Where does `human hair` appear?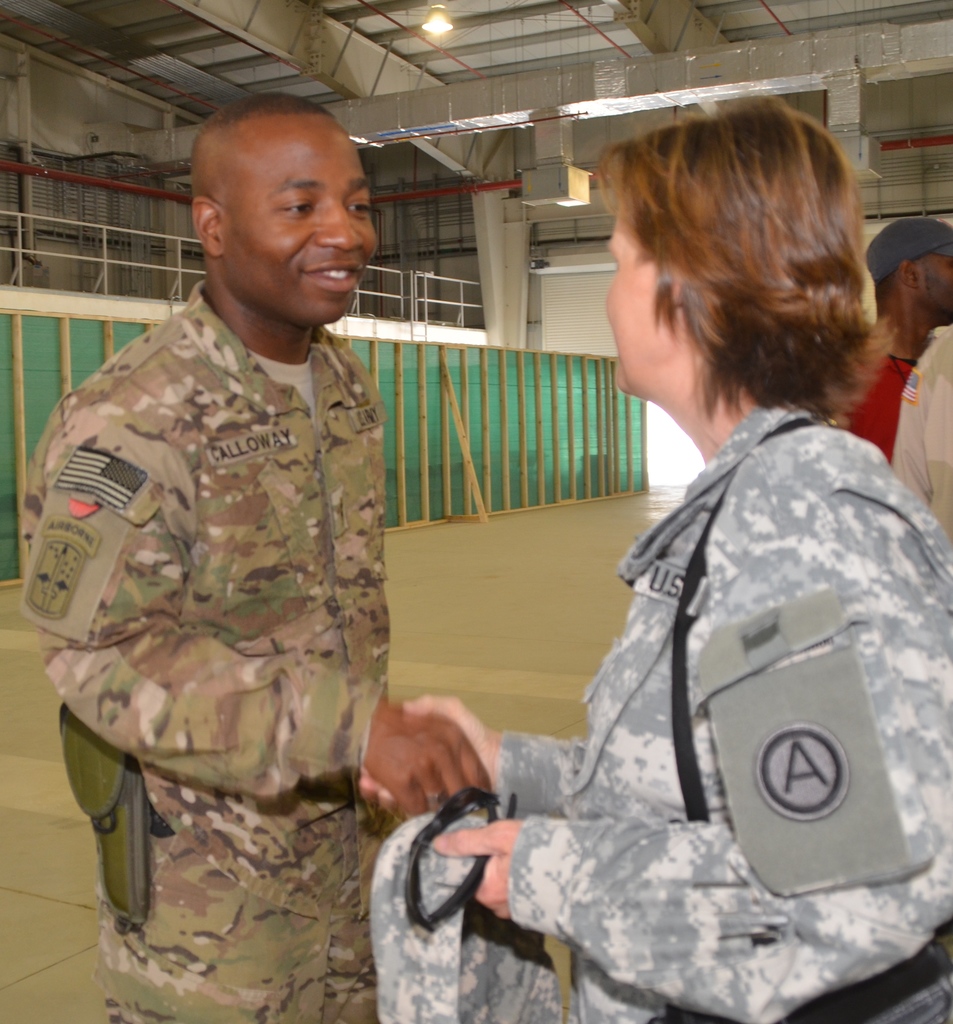
Appears at [x1=593, y1=102, x2=893, y2=438].
